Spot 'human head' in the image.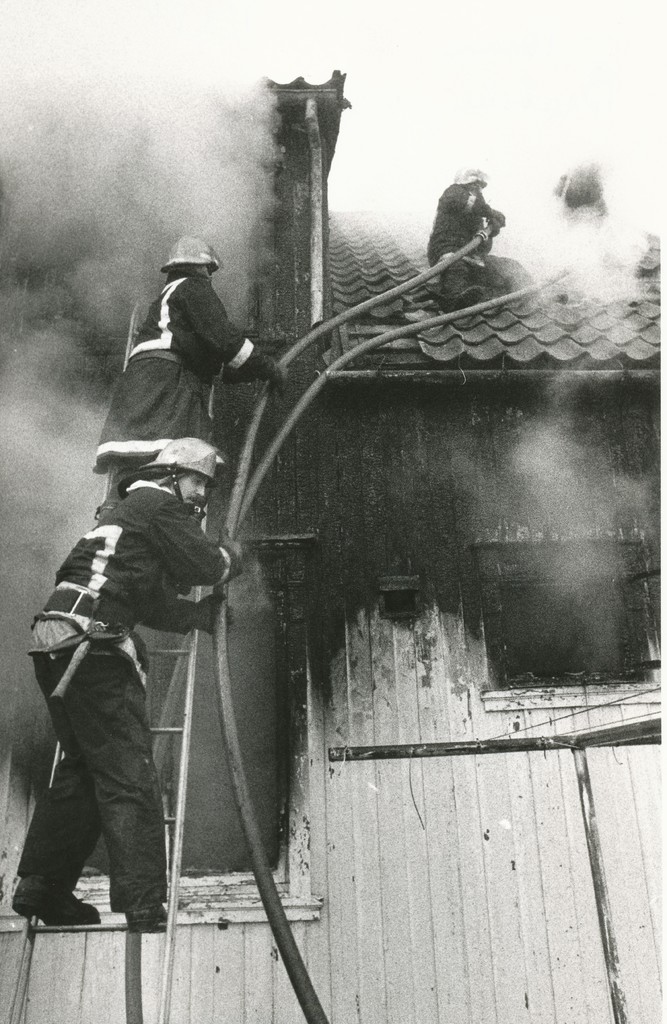
'human head' found at (left=170, top=234, right=221, bottom=276).
